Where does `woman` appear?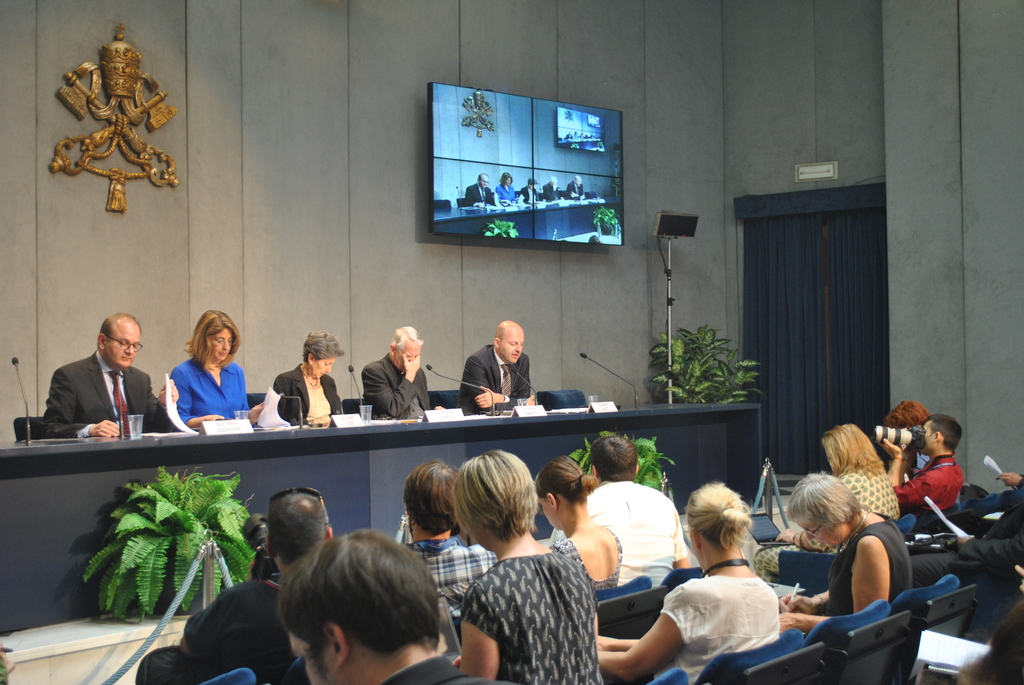
Appears at detection(449, 452, 598, 684).
